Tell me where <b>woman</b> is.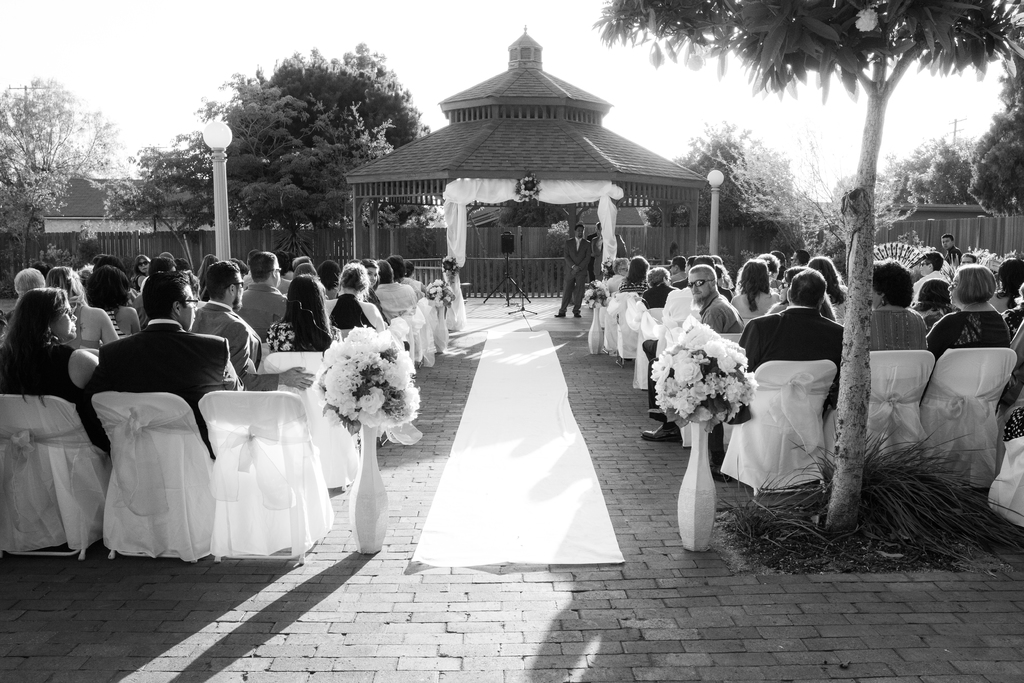
<b>woman</b> is at locate(268, 274, 347, 362).
